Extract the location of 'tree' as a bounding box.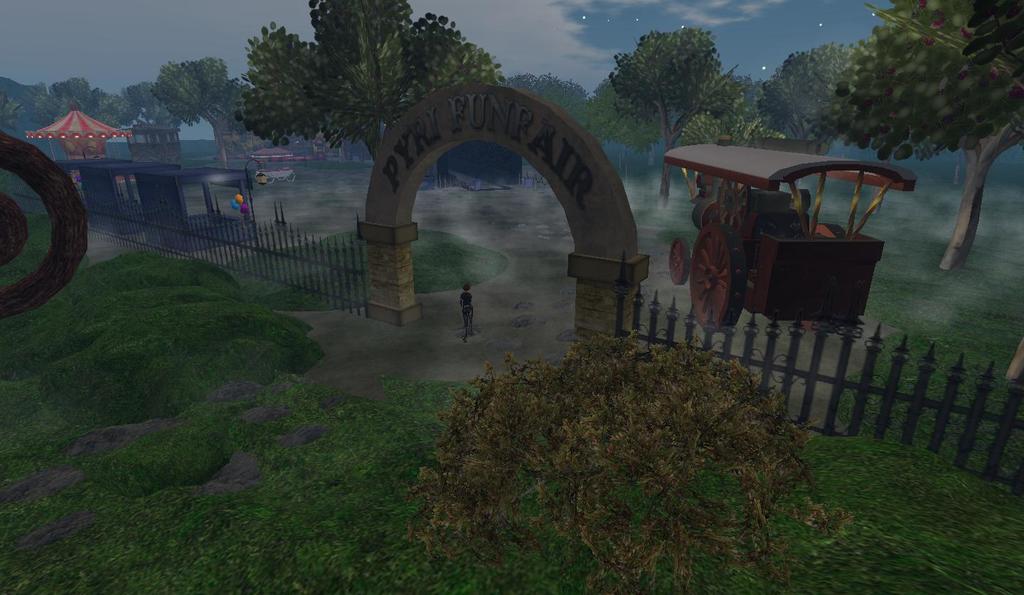
(597,29,725,203).
